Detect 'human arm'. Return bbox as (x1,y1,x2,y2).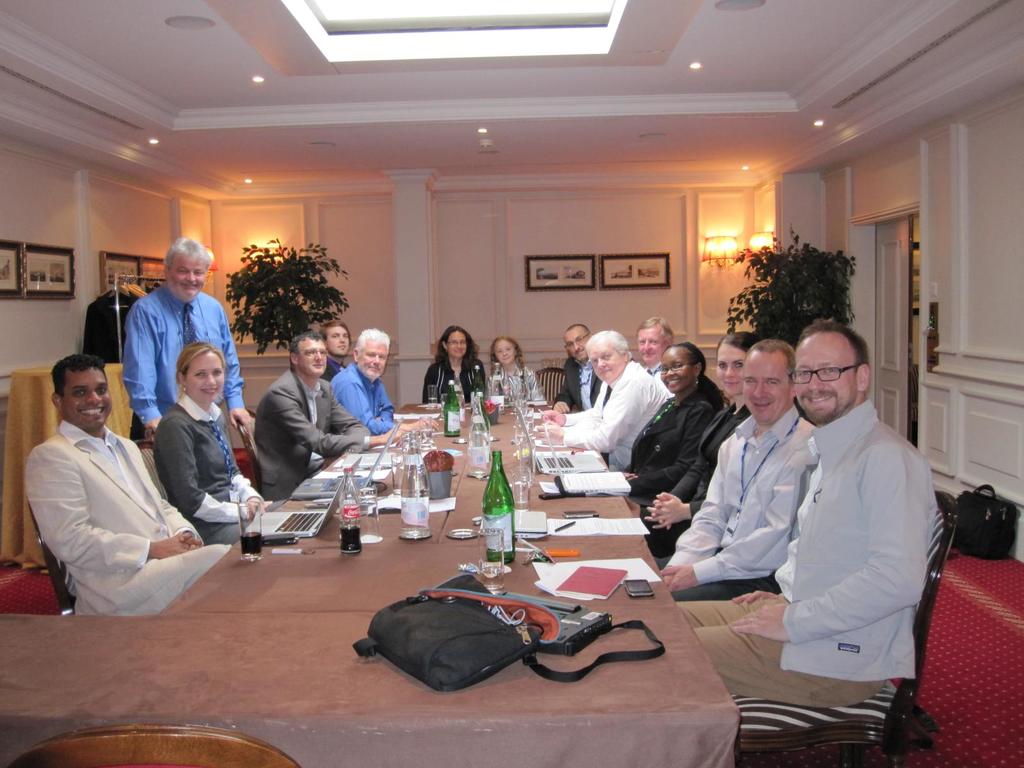
(639,481,721,531).
